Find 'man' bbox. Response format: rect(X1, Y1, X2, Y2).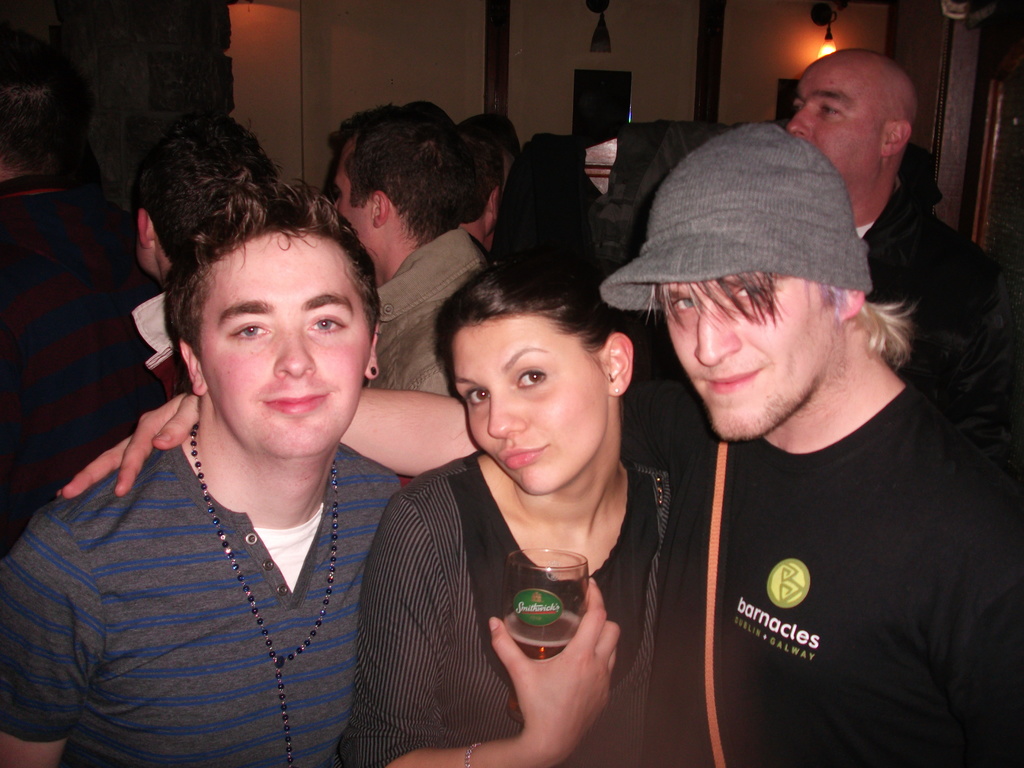
rect(783, 48, 1003, 400).
